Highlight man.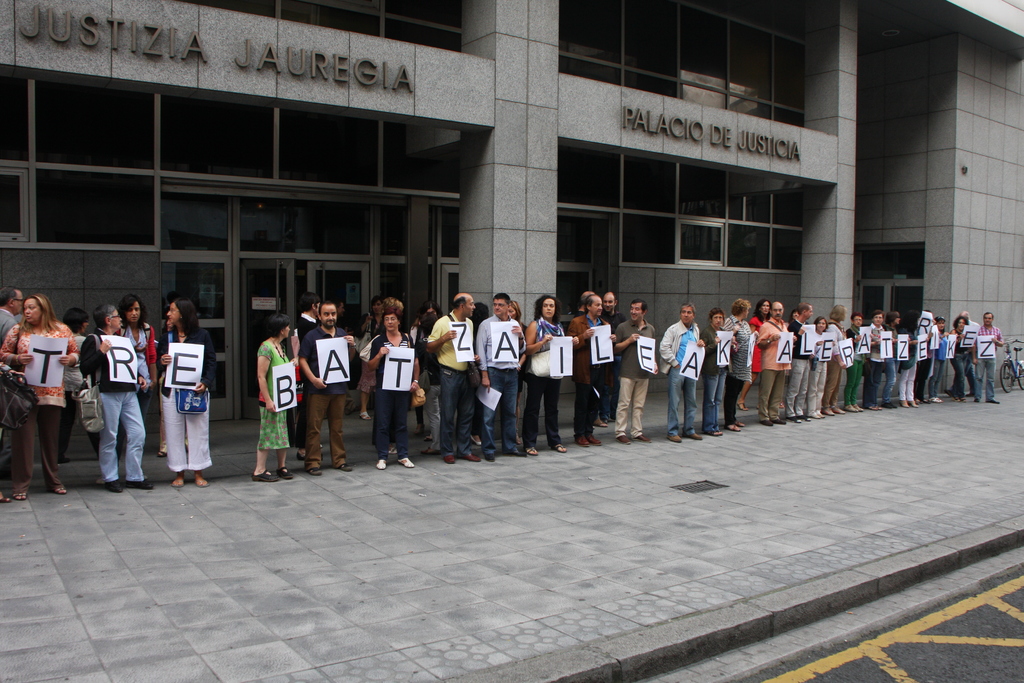
Highlighted region: BBox(296, 290, 320, 448).
